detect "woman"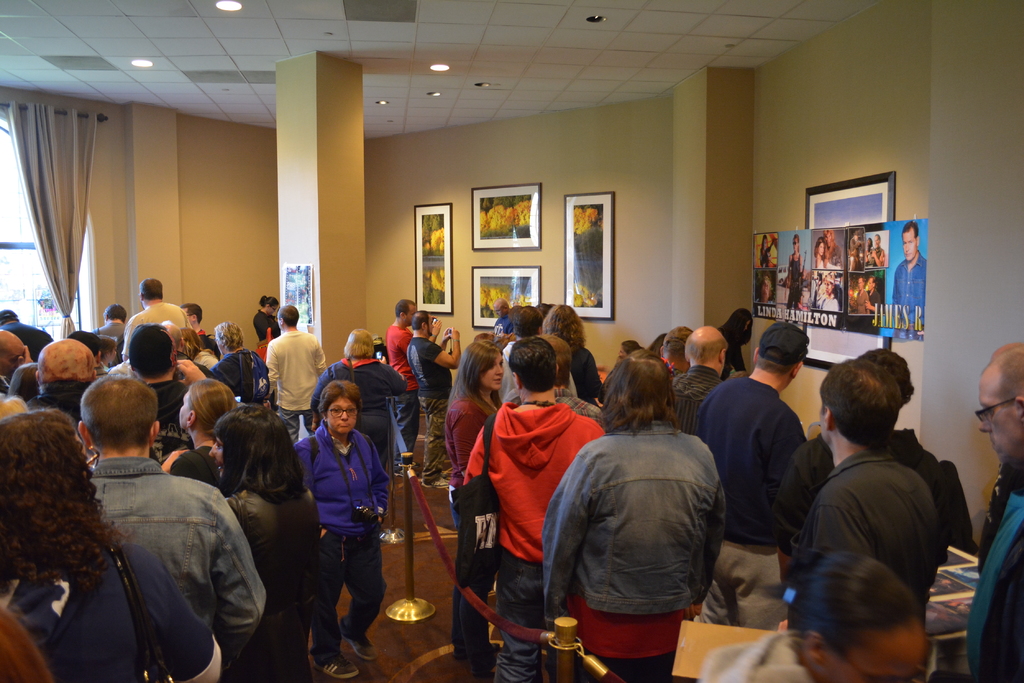
{"left": 444, "top": 342, "right": 506, "bottom": 677}
